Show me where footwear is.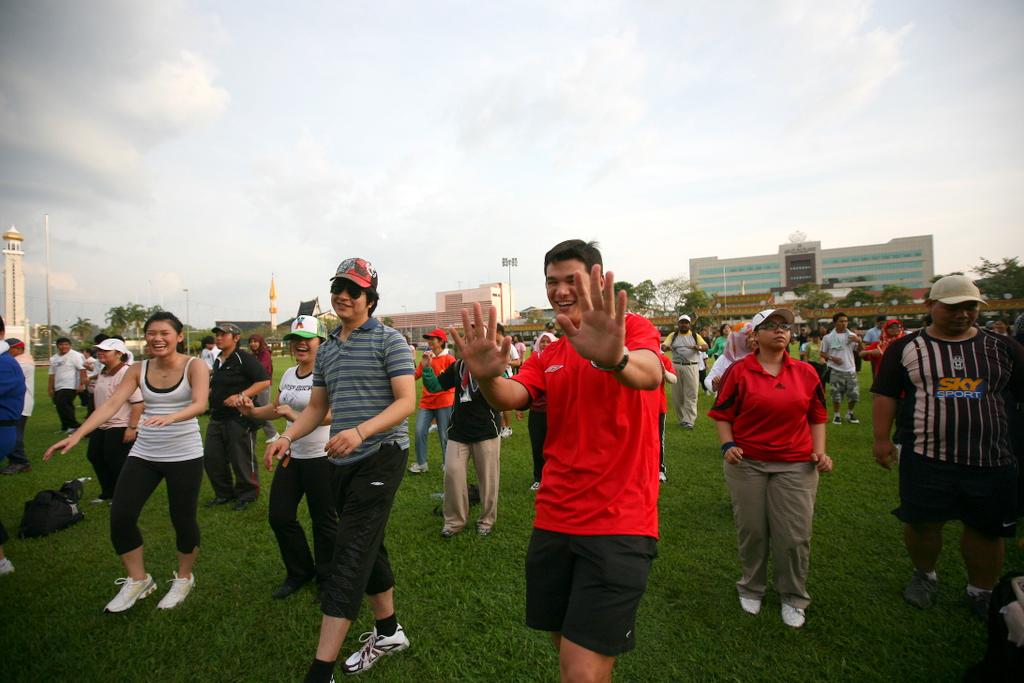
footwear is at select_region(274, 565, 317, 604).
